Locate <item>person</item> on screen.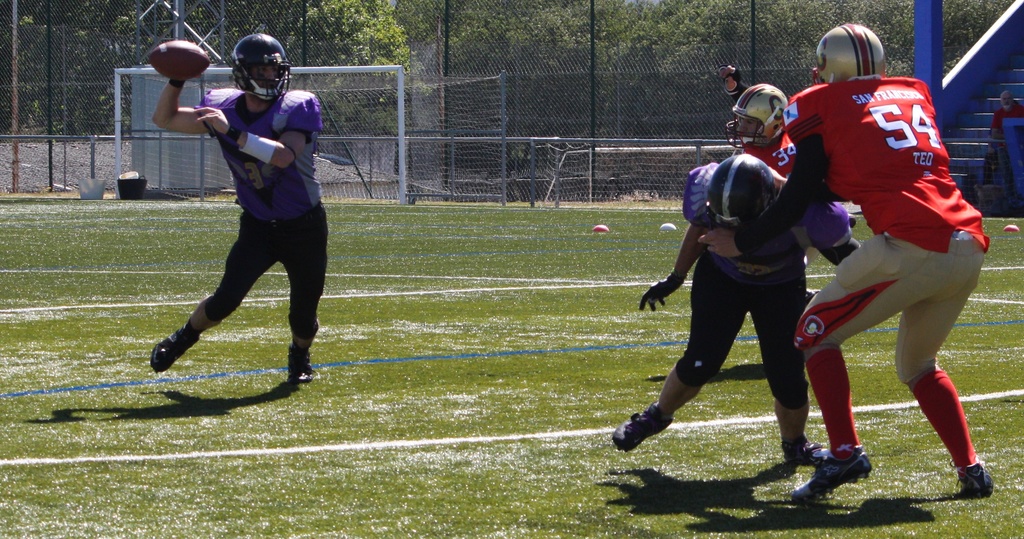
On screen at region(732, 78, 801, 180).
